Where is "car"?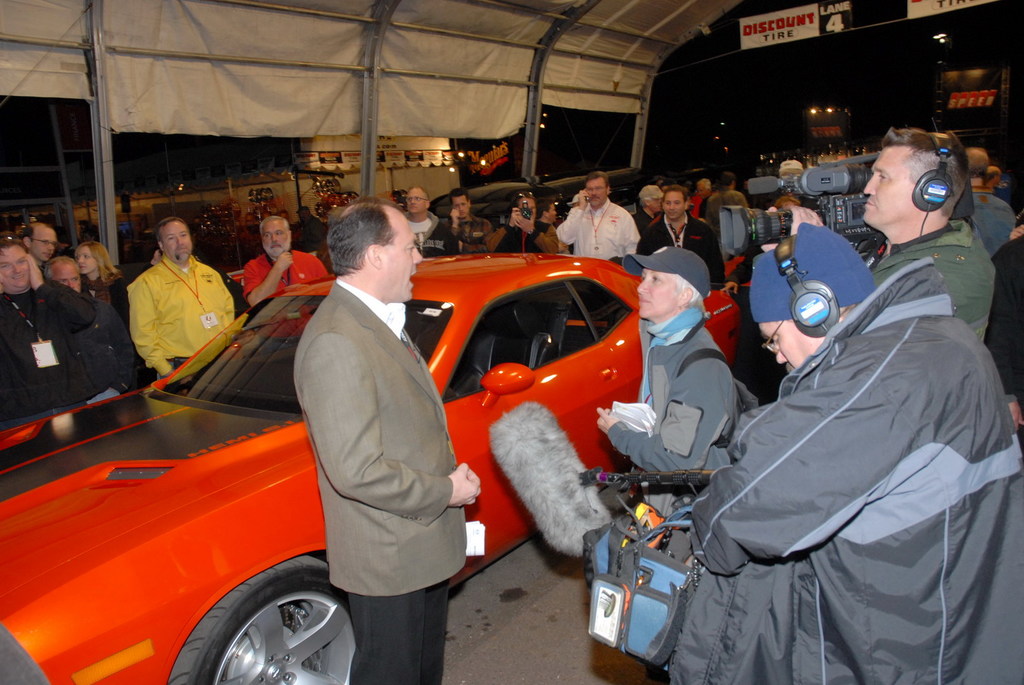
0,255,740,684.
